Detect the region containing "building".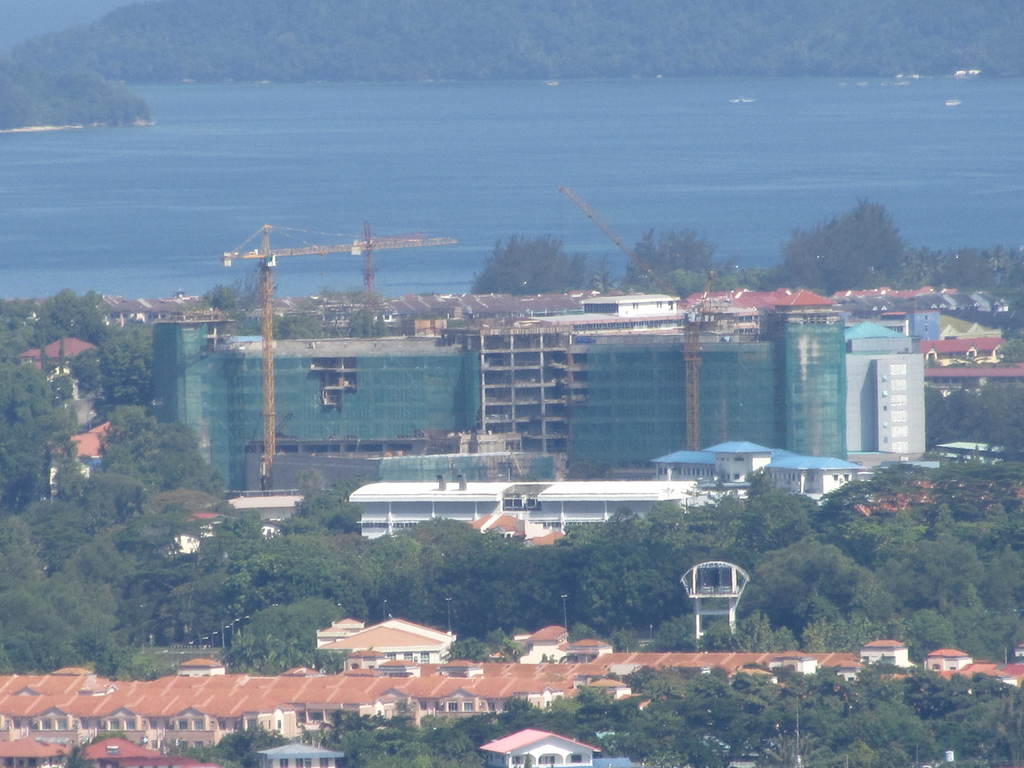
x1=19, y1=324, x2=104, y2=371.
